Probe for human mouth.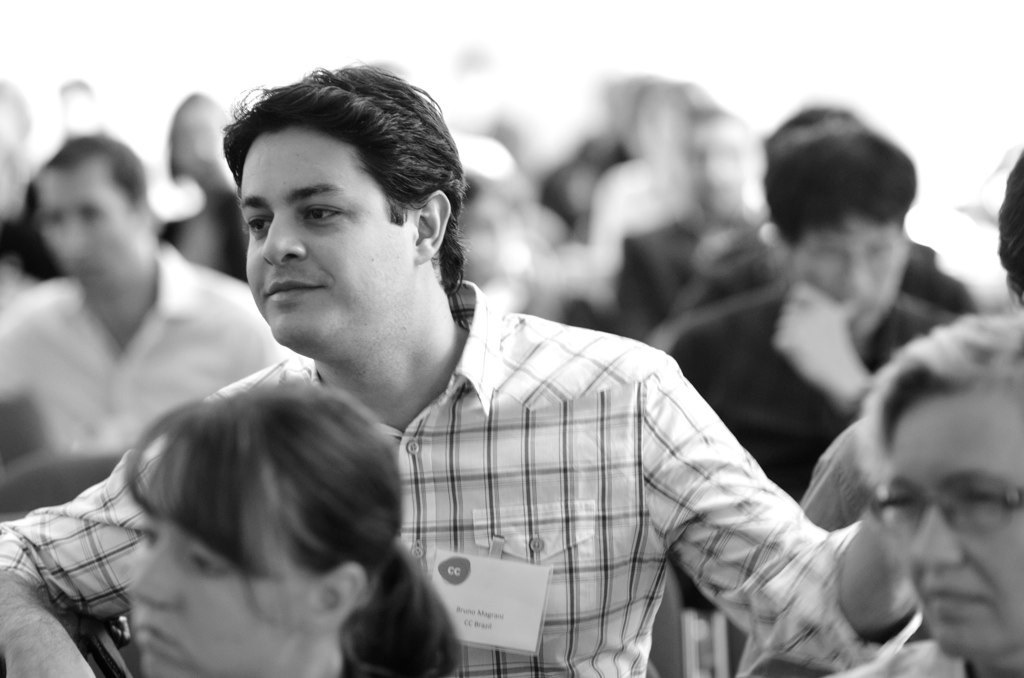
Probe result: pyautogui.locateOnScreen(919, 564, 993, 629).
